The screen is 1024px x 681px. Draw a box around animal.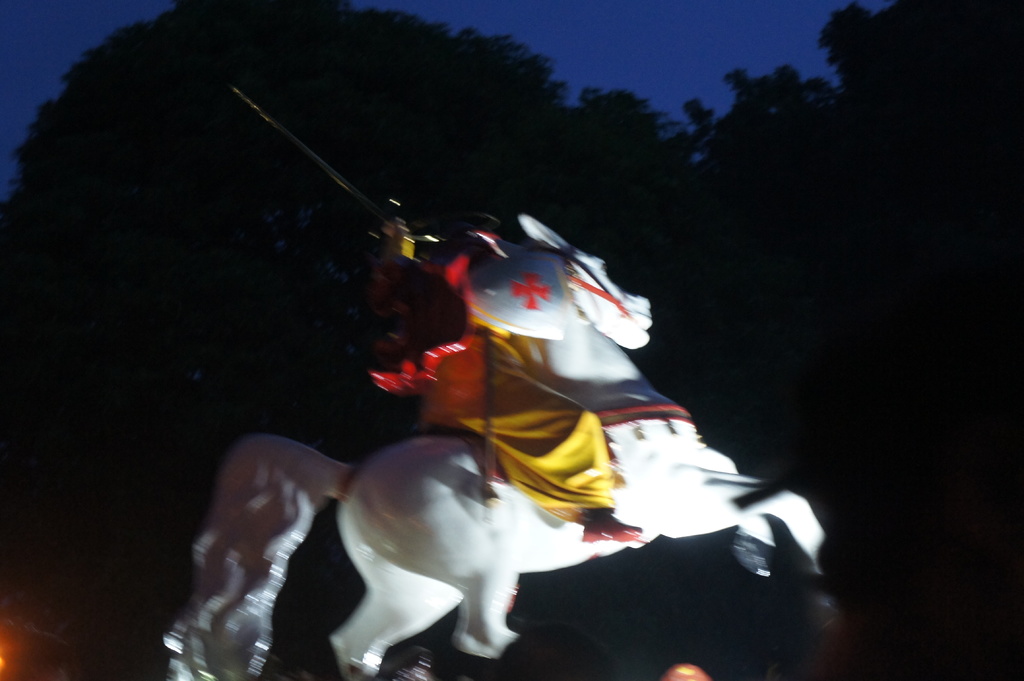
(160, 210, 833, 680).
